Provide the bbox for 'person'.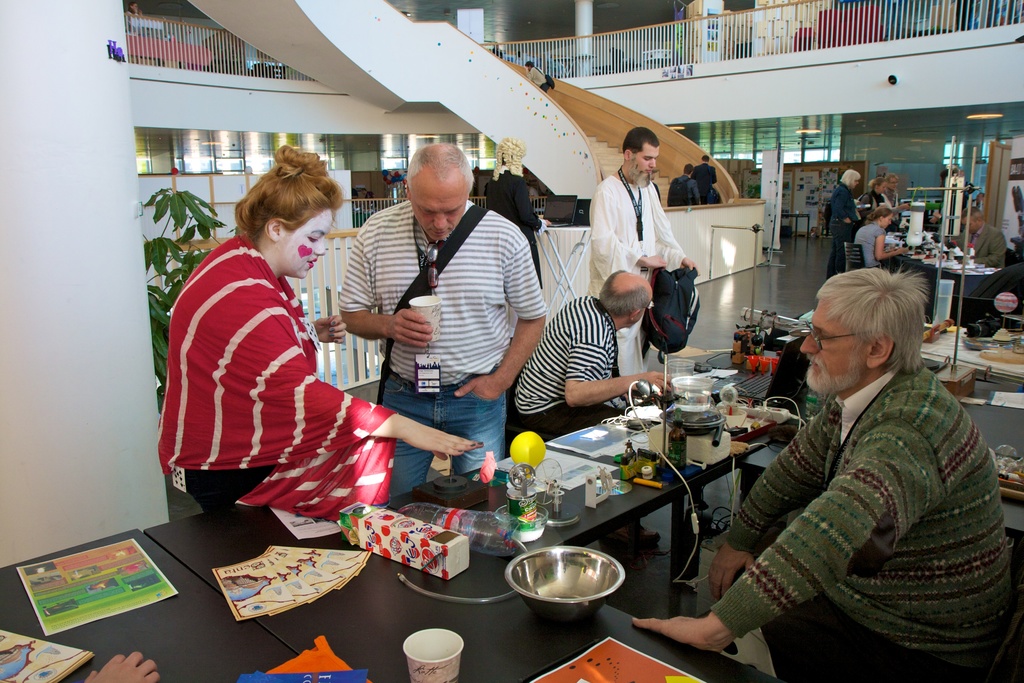
left=854, top=205, right=902, bottom=269.
